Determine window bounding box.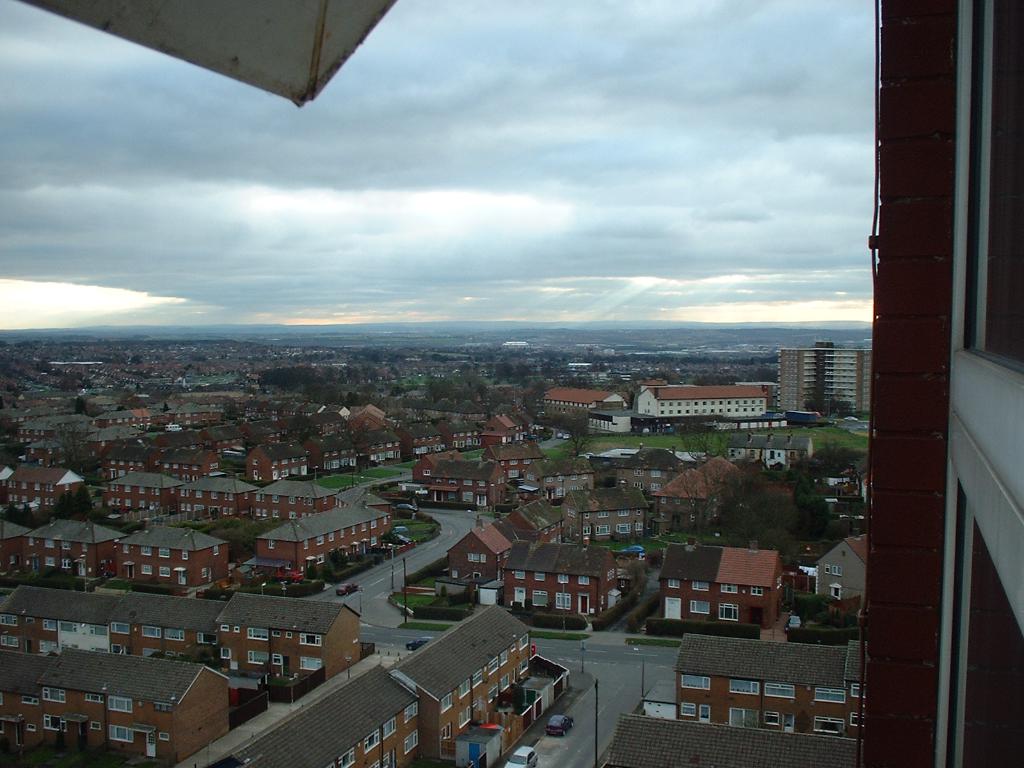
Determined: region(403, 729, 422, 755).
